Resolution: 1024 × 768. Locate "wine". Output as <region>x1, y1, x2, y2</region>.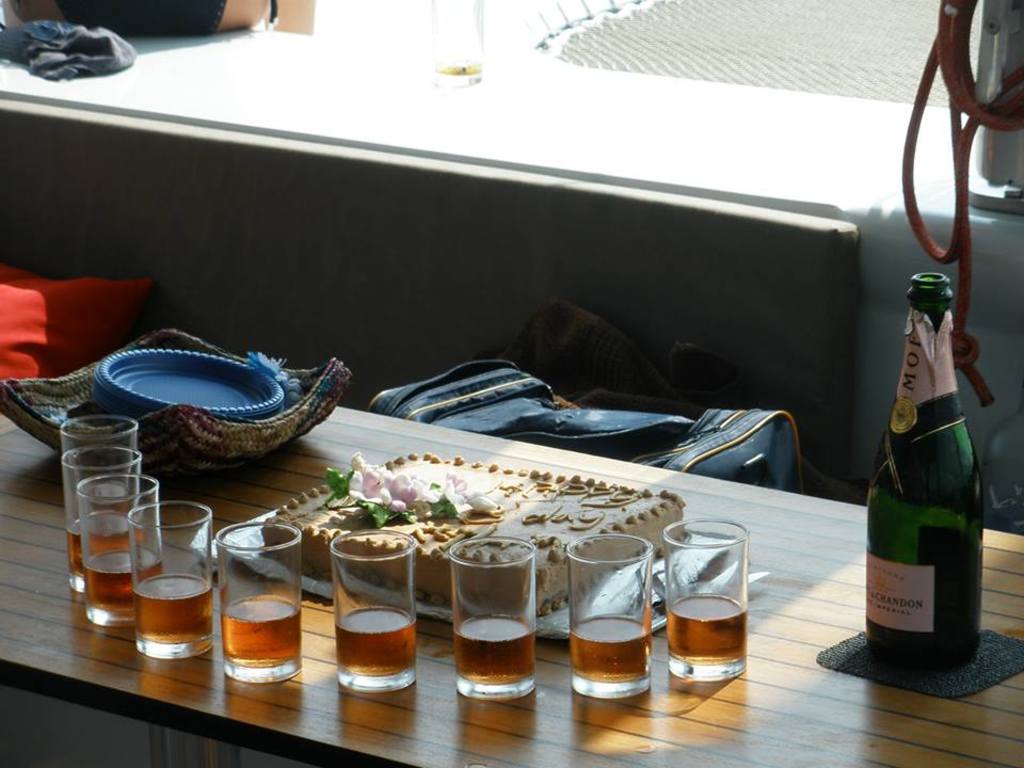
<region>75, 553, 159, 614</region>.
